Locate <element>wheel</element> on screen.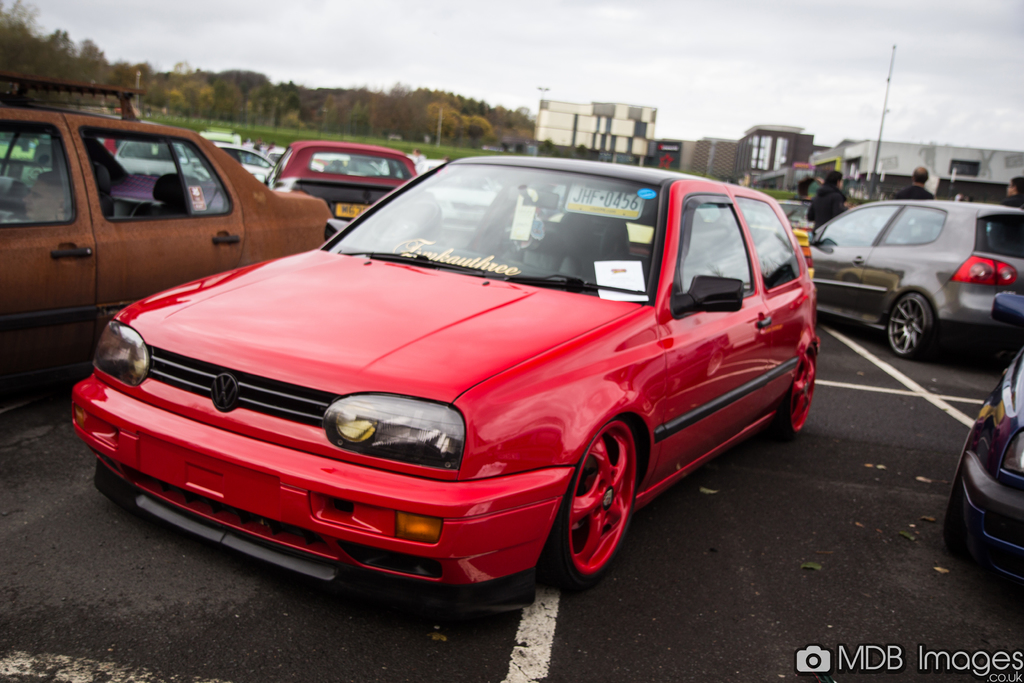
On screen at {"left": 535, "top": 418, "right": 644, "bottom": 597}.
